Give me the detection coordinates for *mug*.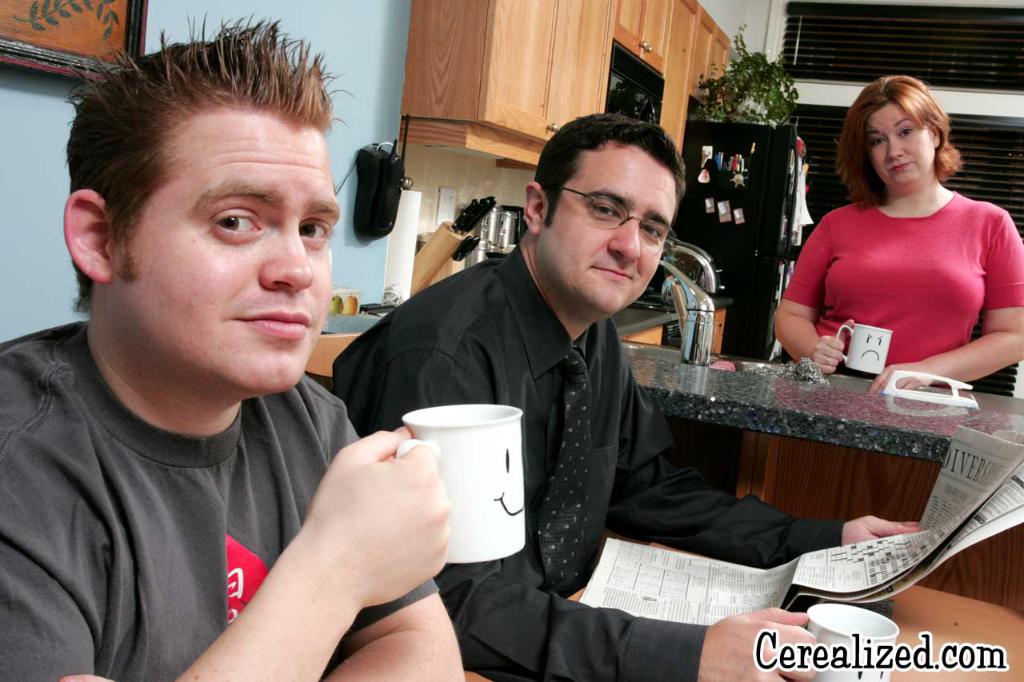
(393, 404, 525, 564).
